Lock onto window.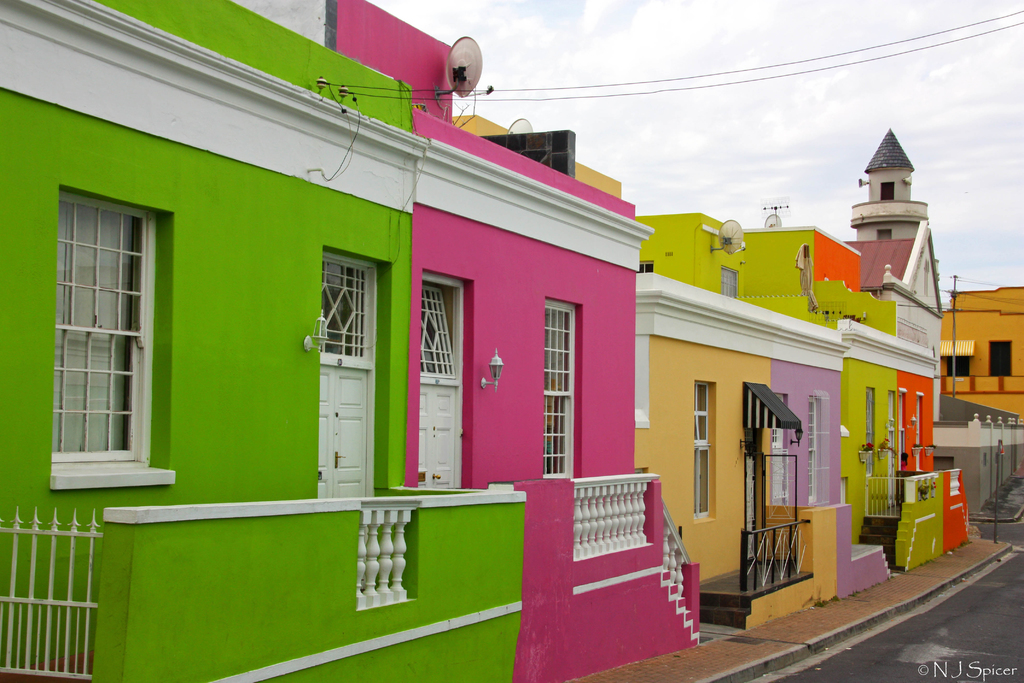
Locked: (x1=768, y1=390, x2=788, y2=449).
